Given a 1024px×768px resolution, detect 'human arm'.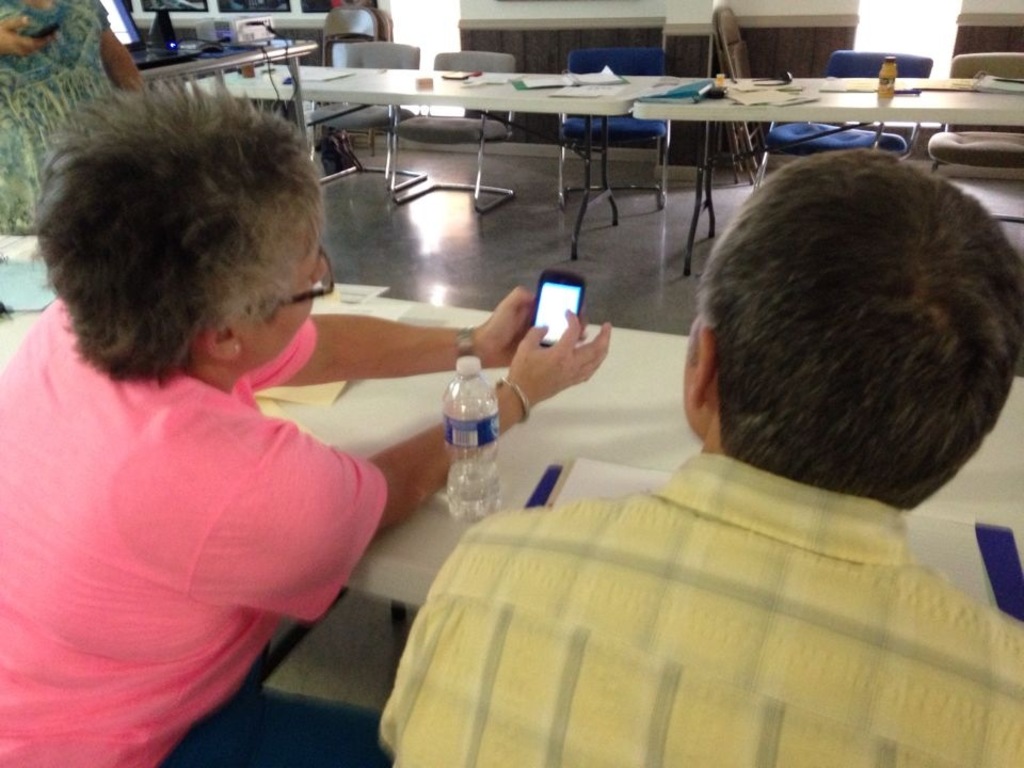
{"x1": 102, "y1": 20, "x2": 150, "y2": 91}.
